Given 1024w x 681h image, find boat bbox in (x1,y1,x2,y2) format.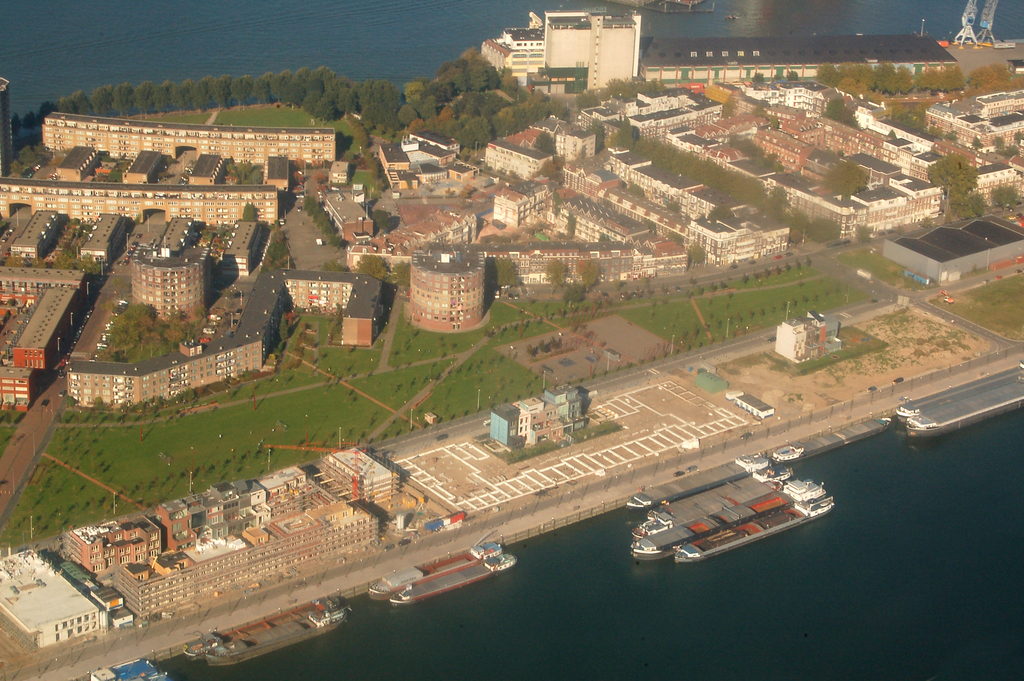
(371,544,509,599).
